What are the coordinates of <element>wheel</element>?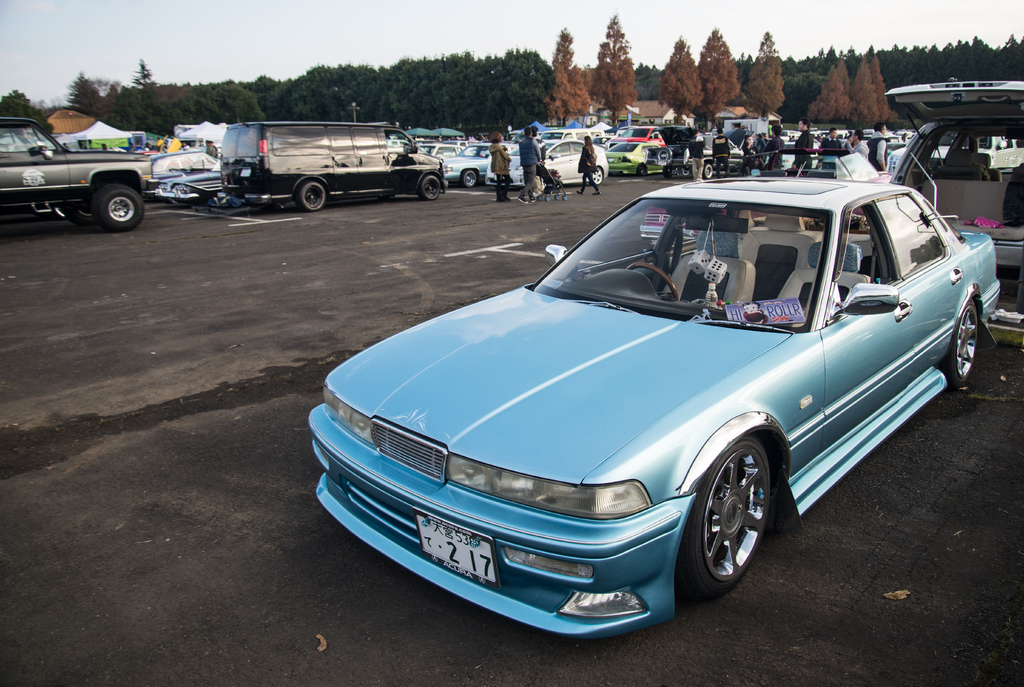
<region>299, 185, 330, 213</region>.
